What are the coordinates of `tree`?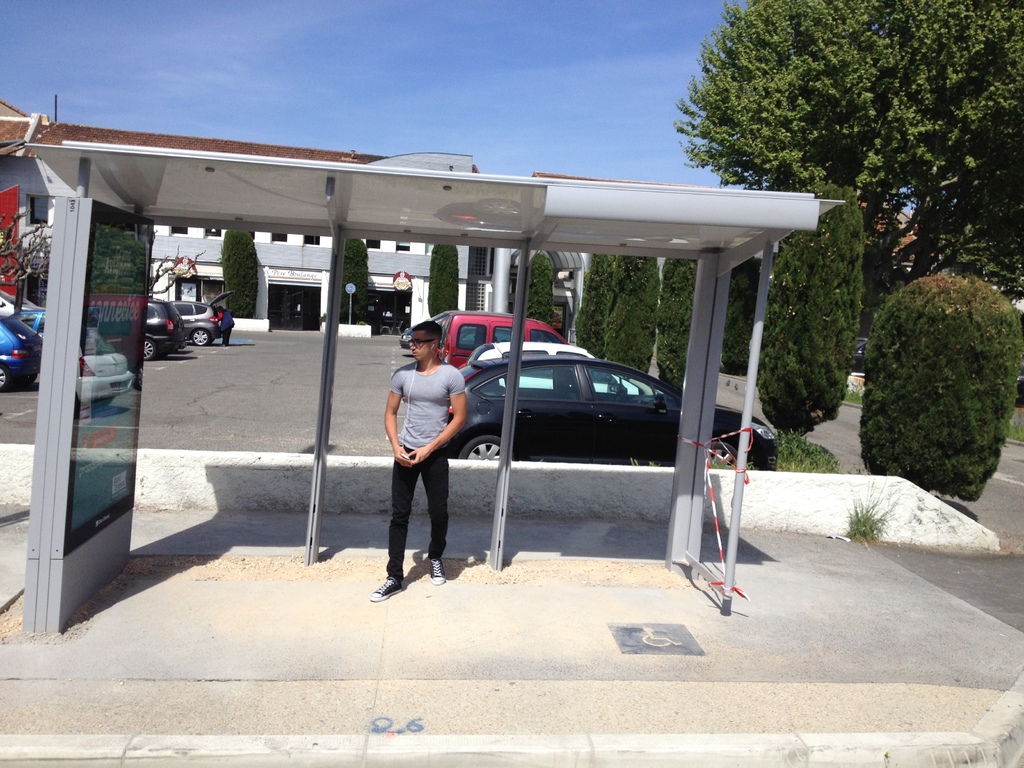
detection(145, 228, 209, 296).
